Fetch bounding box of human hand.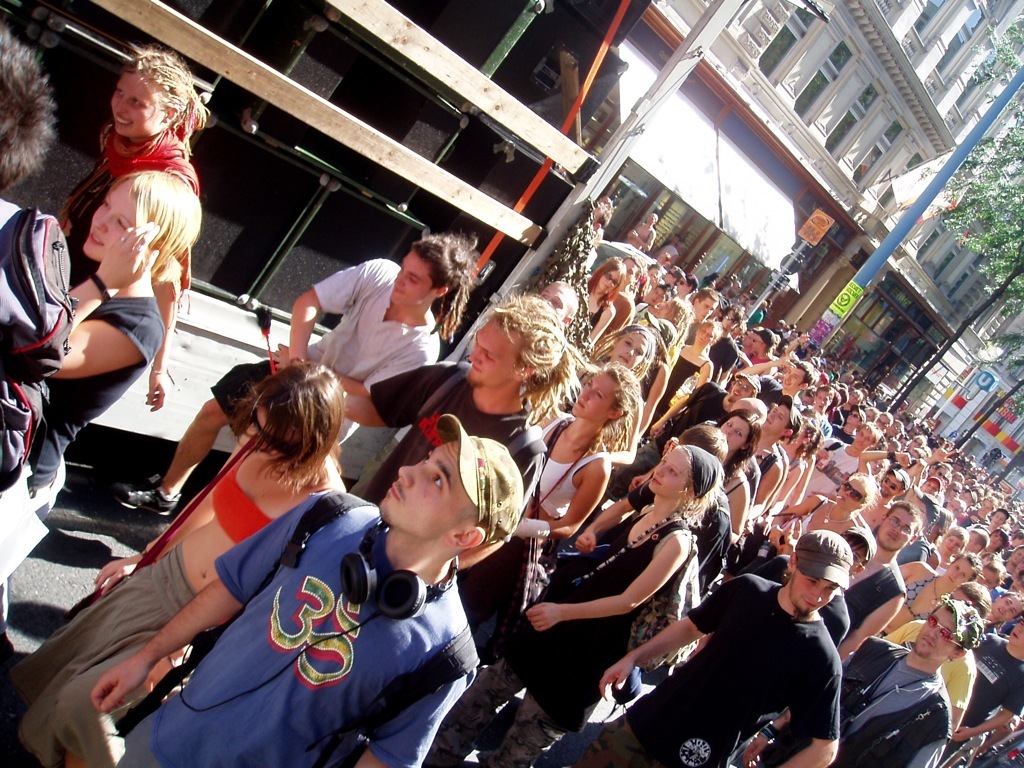
Bbox: select_region(744, 734, 767, 766).
